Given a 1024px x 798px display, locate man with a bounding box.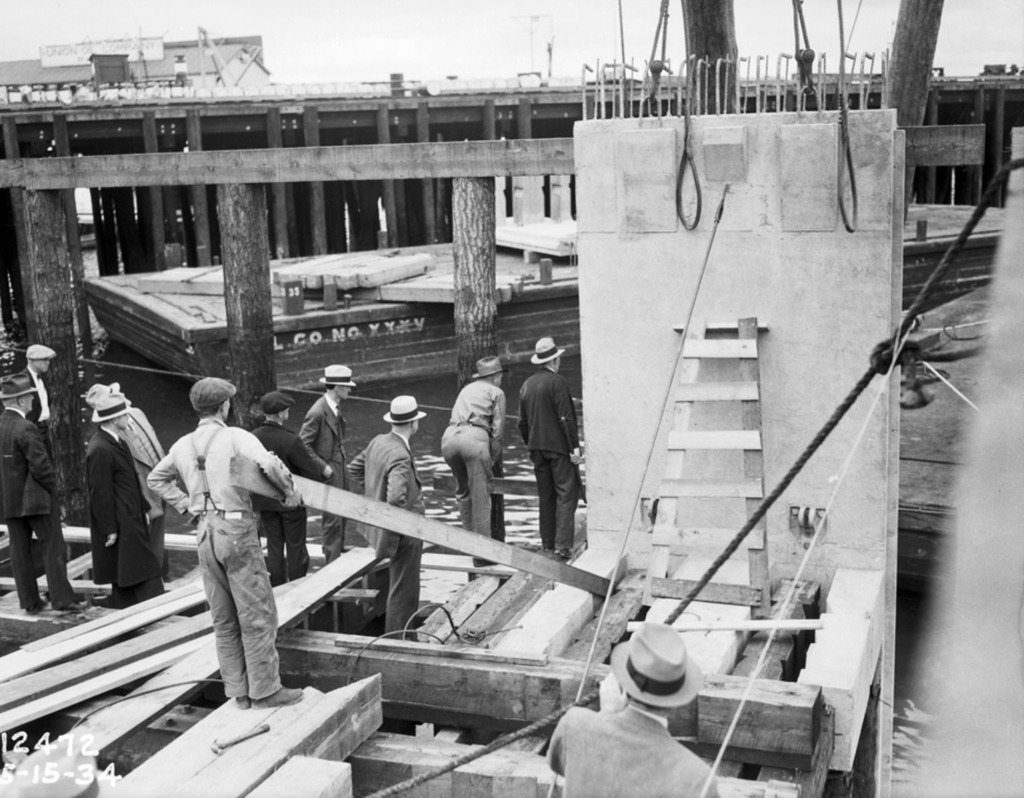
Located: region(155, 385, 320, 724).
